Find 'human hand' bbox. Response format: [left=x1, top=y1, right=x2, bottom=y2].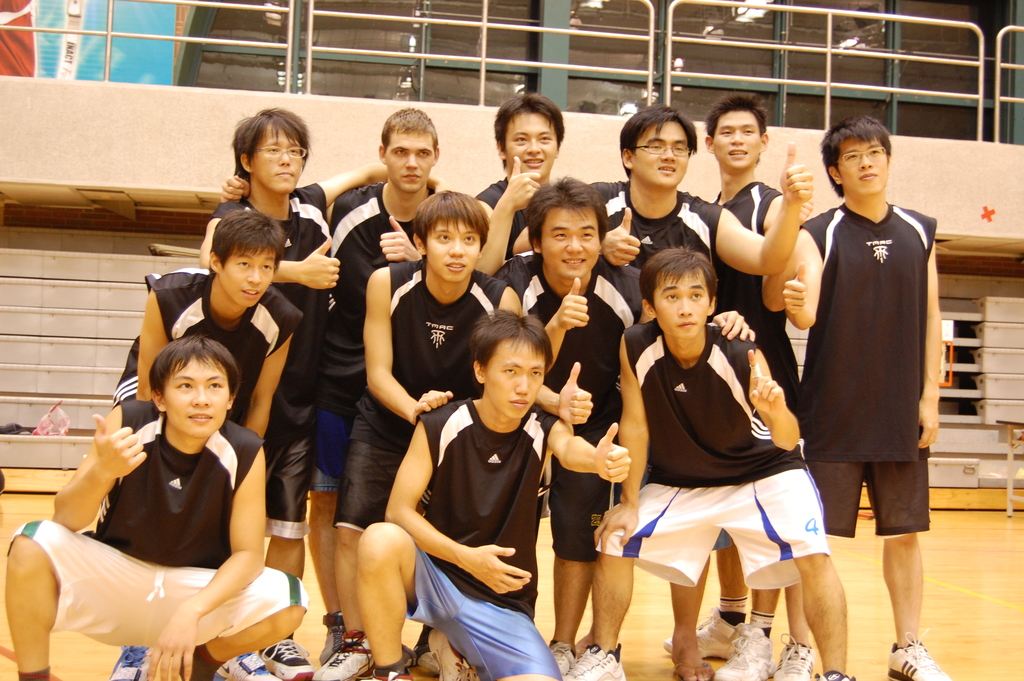
[left=780, top=260, right=808, bottom=315].
